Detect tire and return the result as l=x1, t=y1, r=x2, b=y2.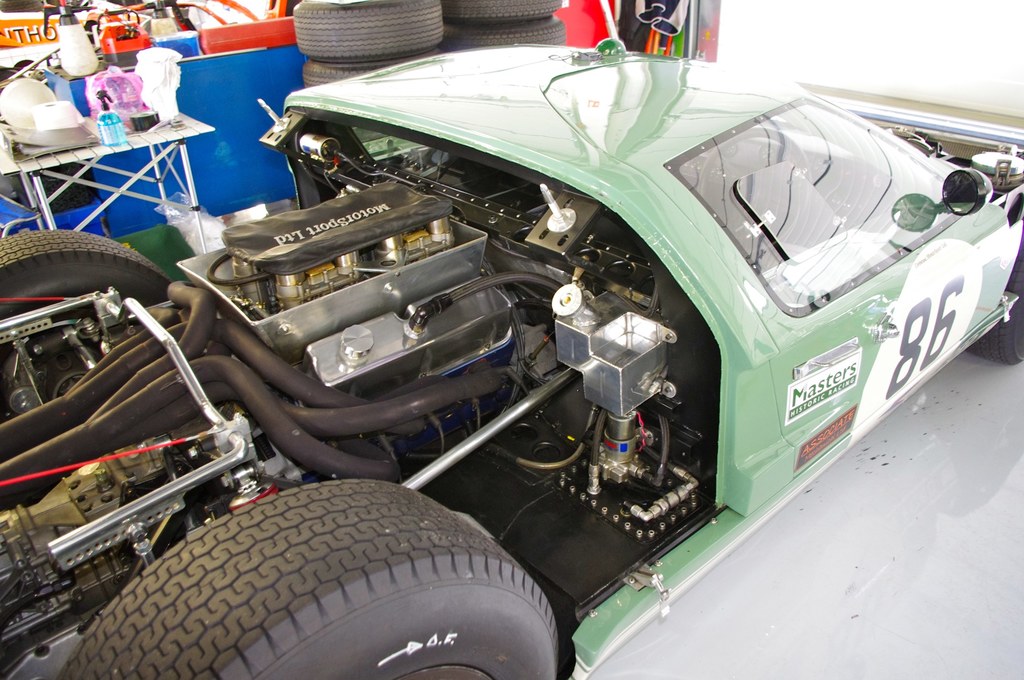
l=970, t=245, r=1023, b=366.
